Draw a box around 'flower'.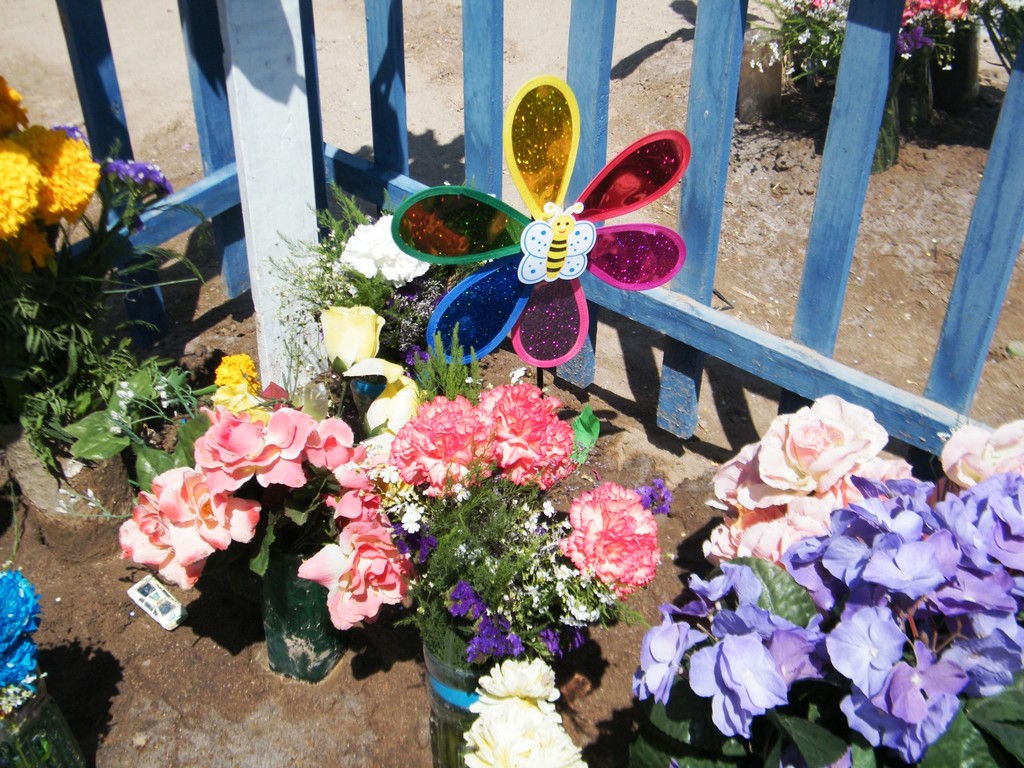
bbox=(467, 657, 556, 712).
